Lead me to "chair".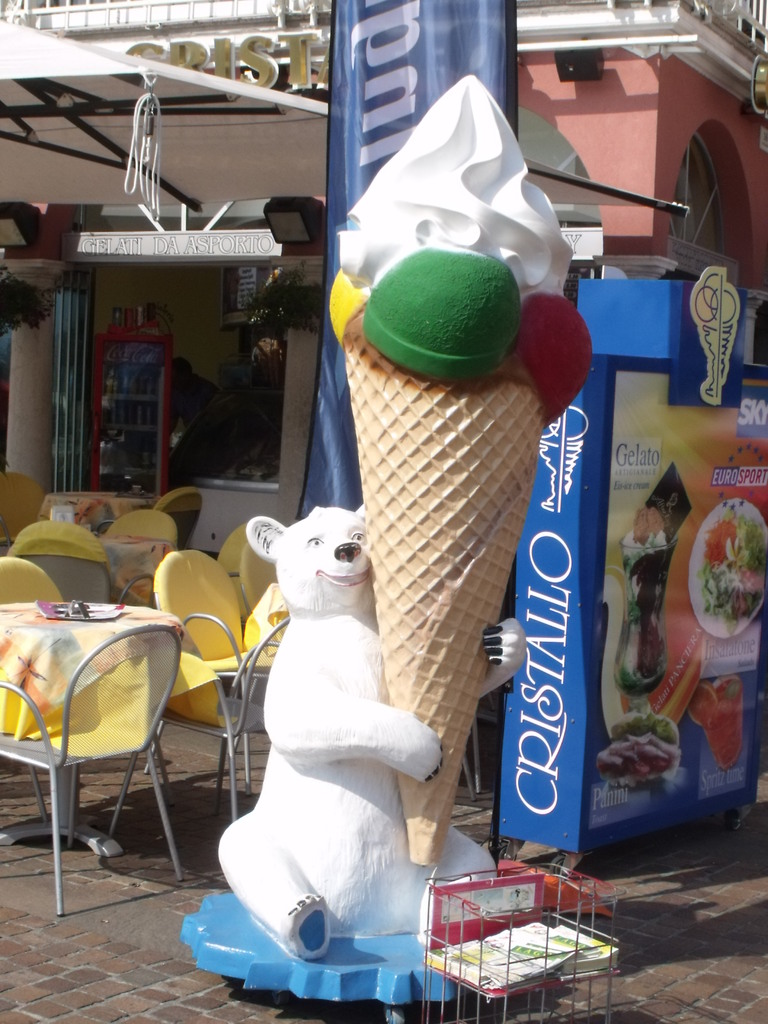
Lead to select_region(214, 518, 252, 592).
